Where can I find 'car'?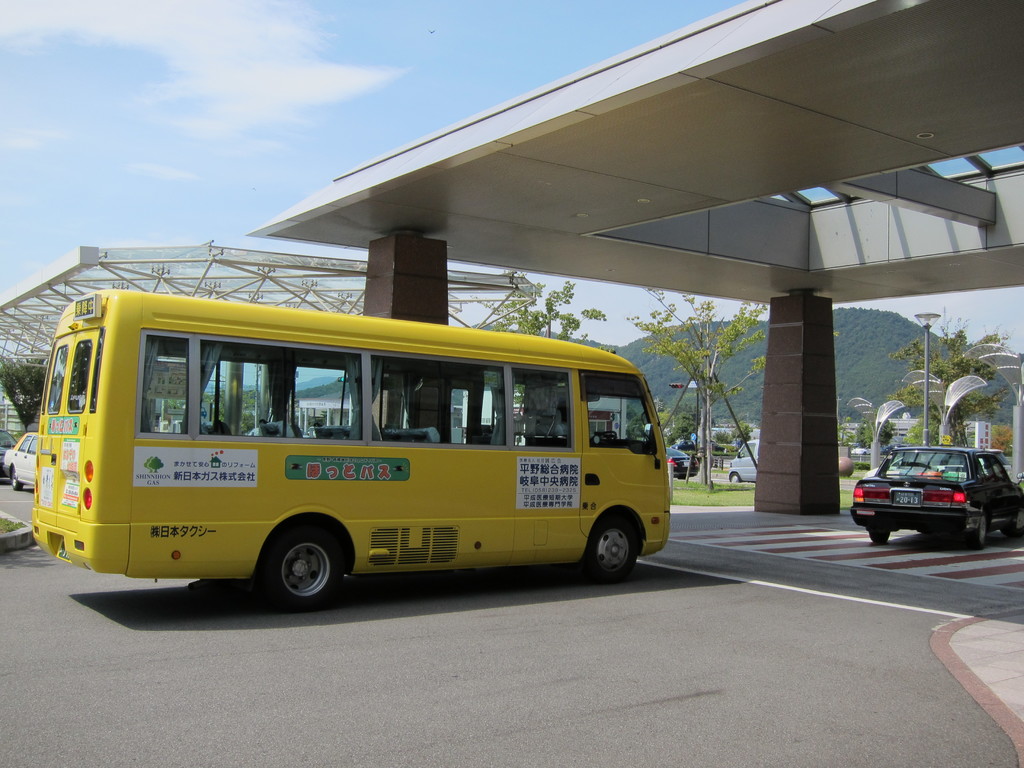
You can find it at x1=4 y1=433 x2=49 y2=491.
